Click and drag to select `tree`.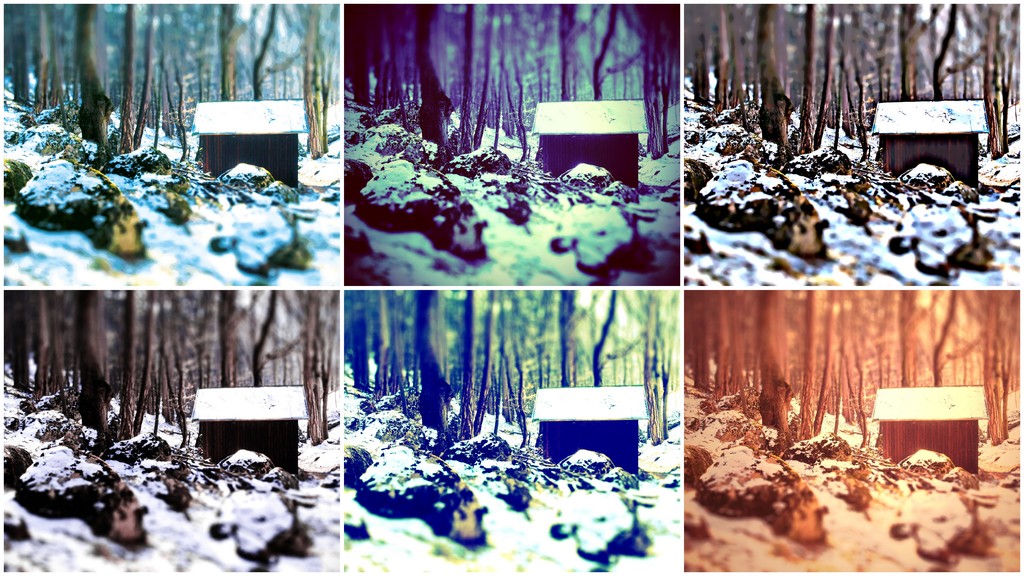
Selection: locate(380, 4, 473, 150).
